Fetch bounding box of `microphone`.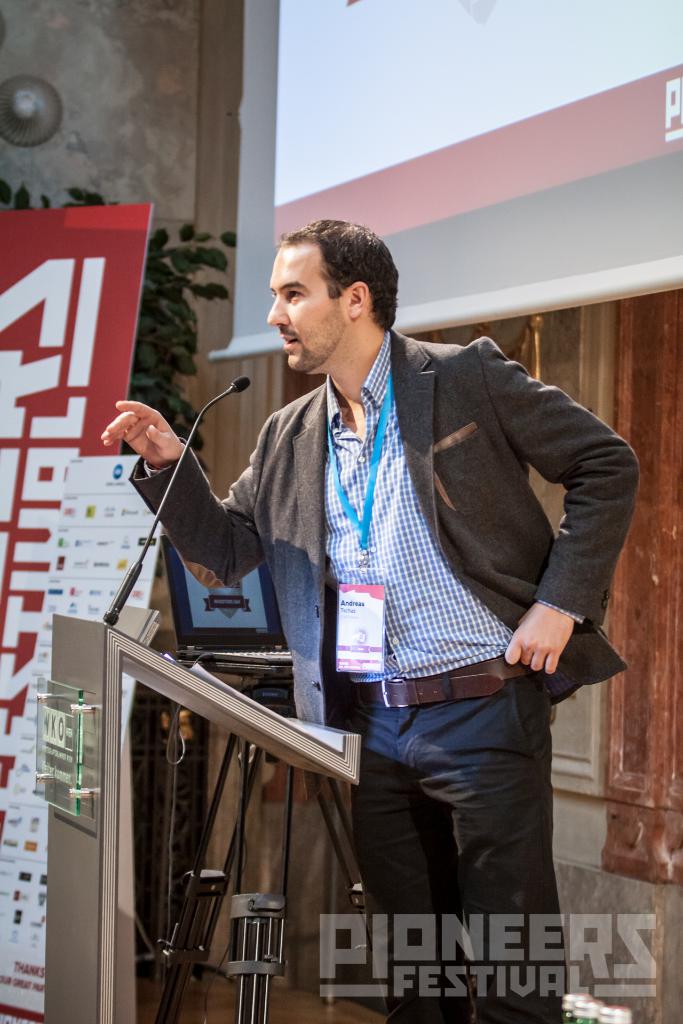
Bbox: locate(99, 374, 252, 624).
